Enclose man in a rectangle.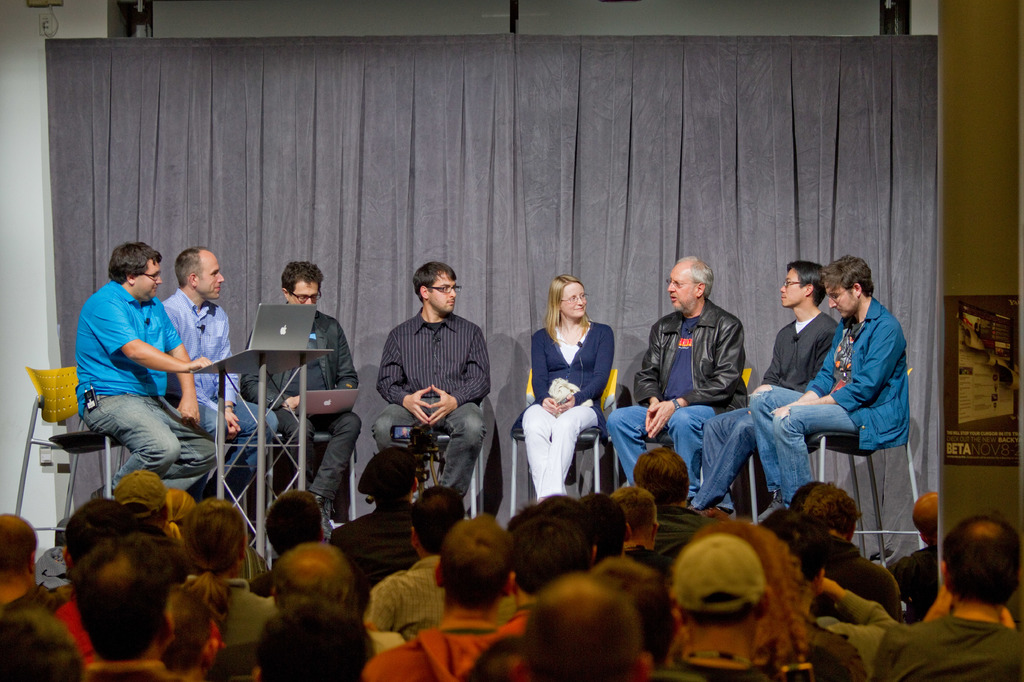
797/485/904/620.
